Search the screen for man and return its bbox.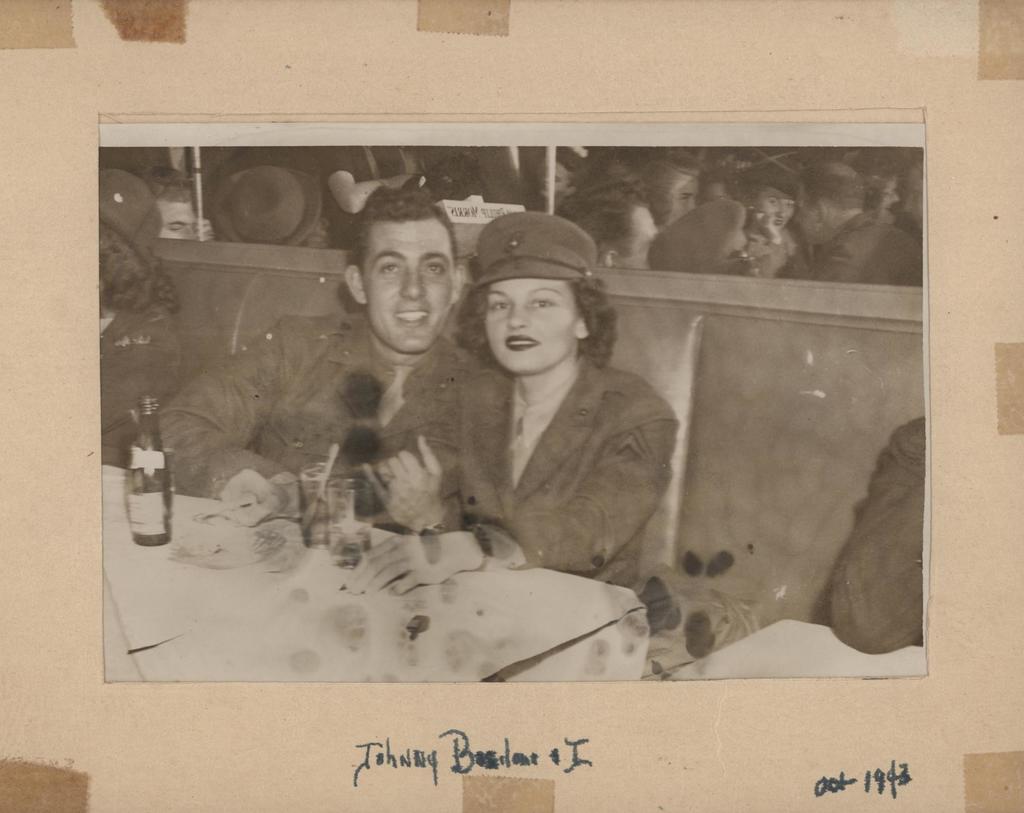
Found: [152, 187, 482, 539].
